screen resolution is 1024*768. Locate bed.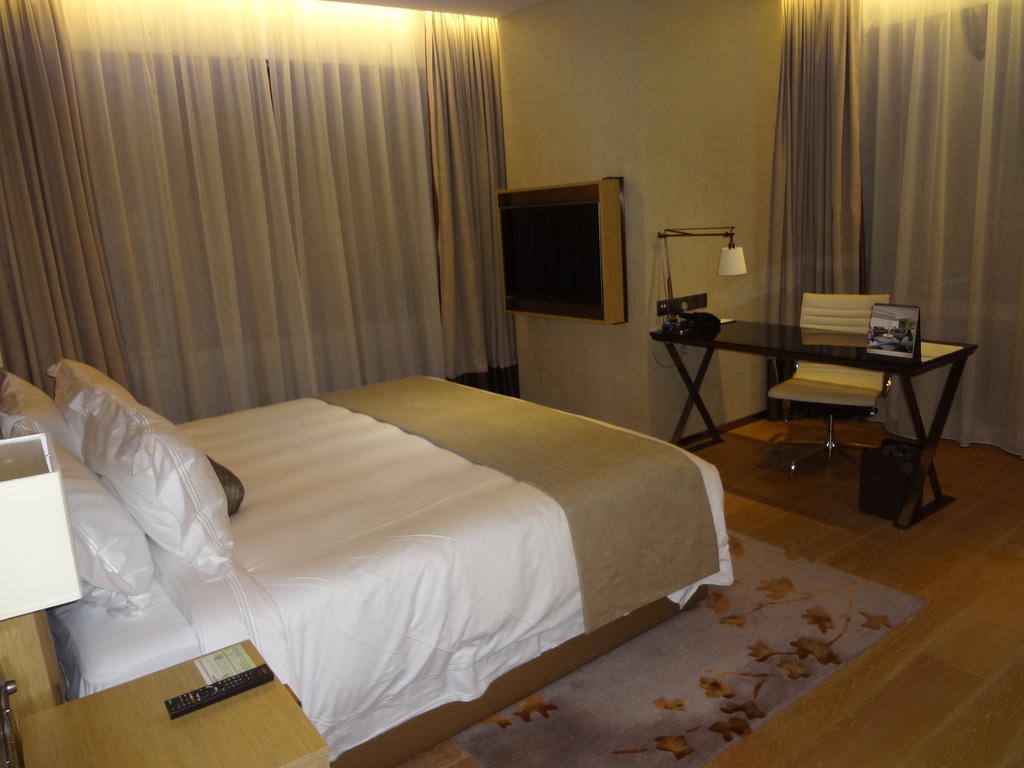
x1=0 y1=355 x2=740 y2=767.
